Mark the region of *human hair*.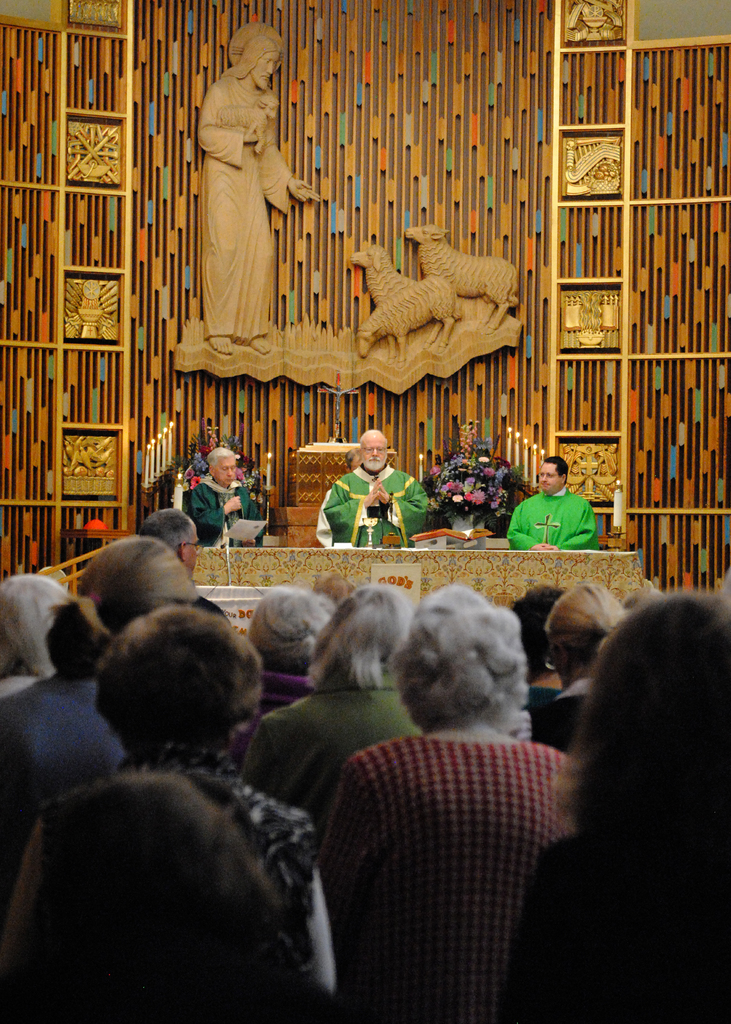
Region: detection(554, 588, 730, 868).
